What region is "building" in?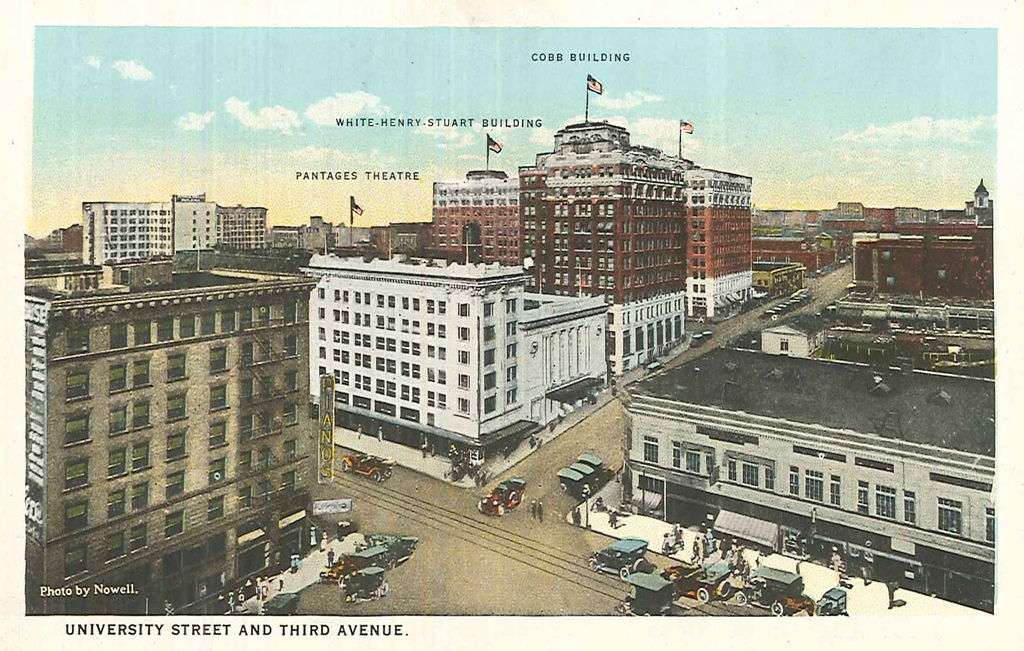
618:342:996:613.
